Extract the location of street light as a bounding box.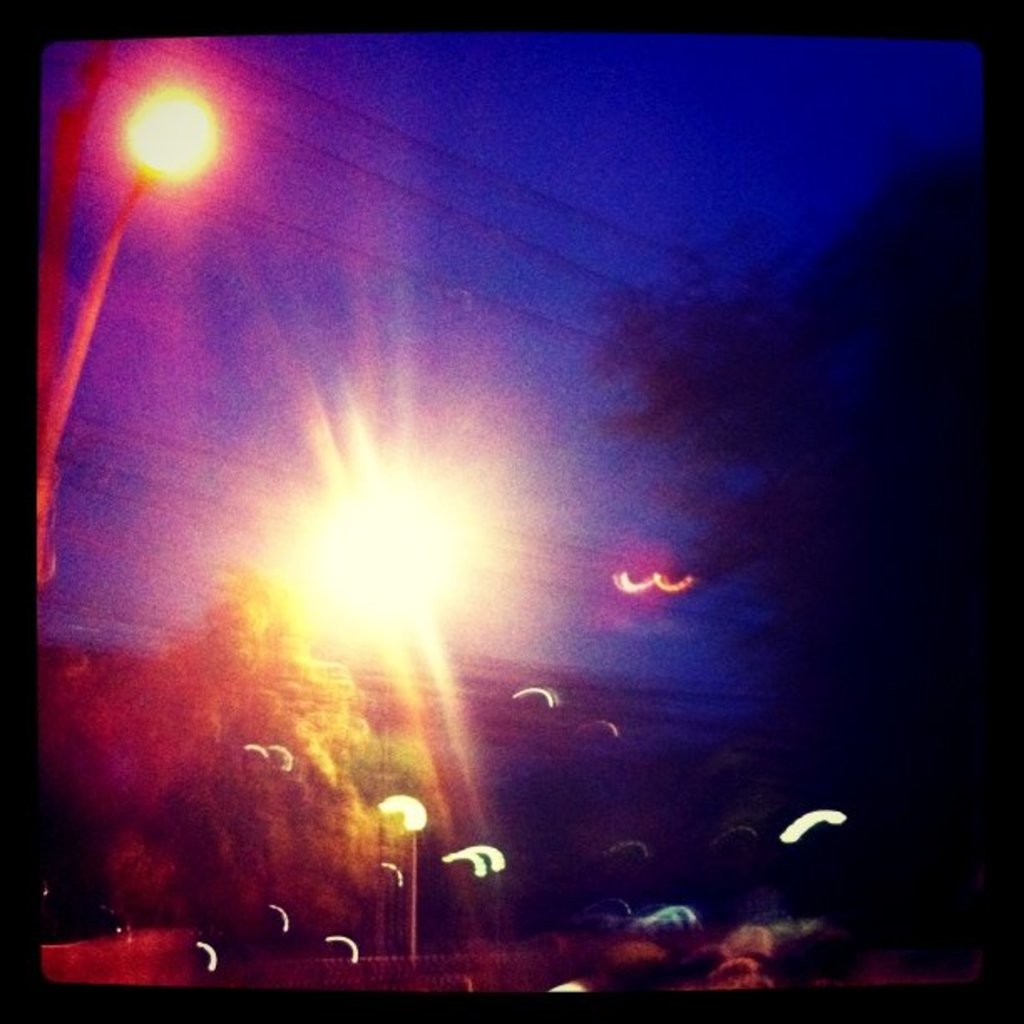
x1=371 y1=791 x2=430 y2=962.
